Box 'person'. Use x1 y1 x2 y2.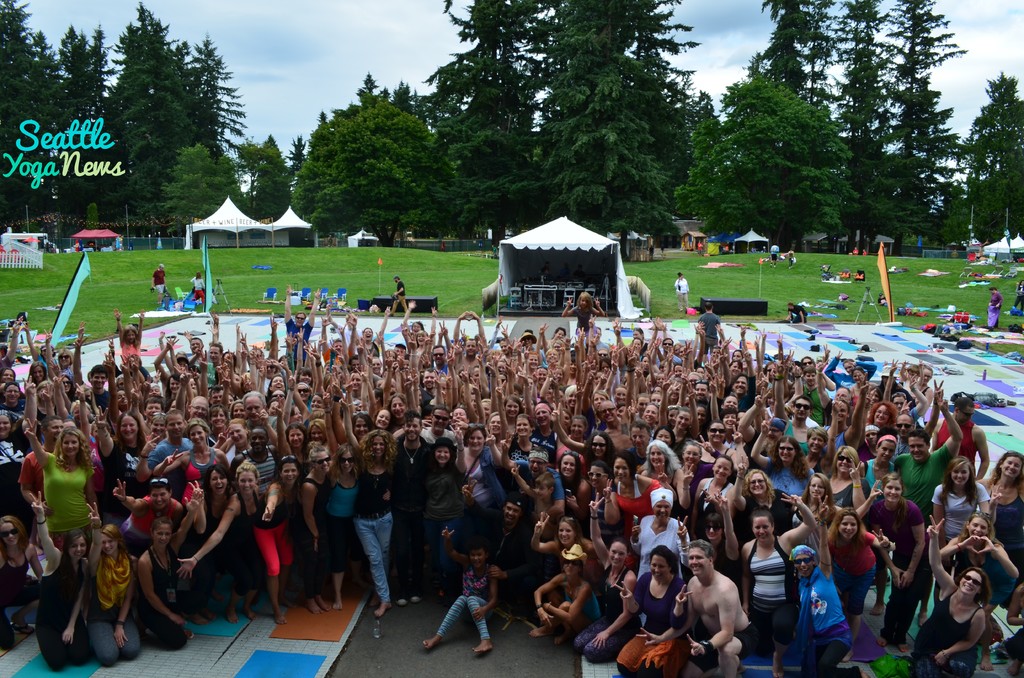
433 540 496 663.
